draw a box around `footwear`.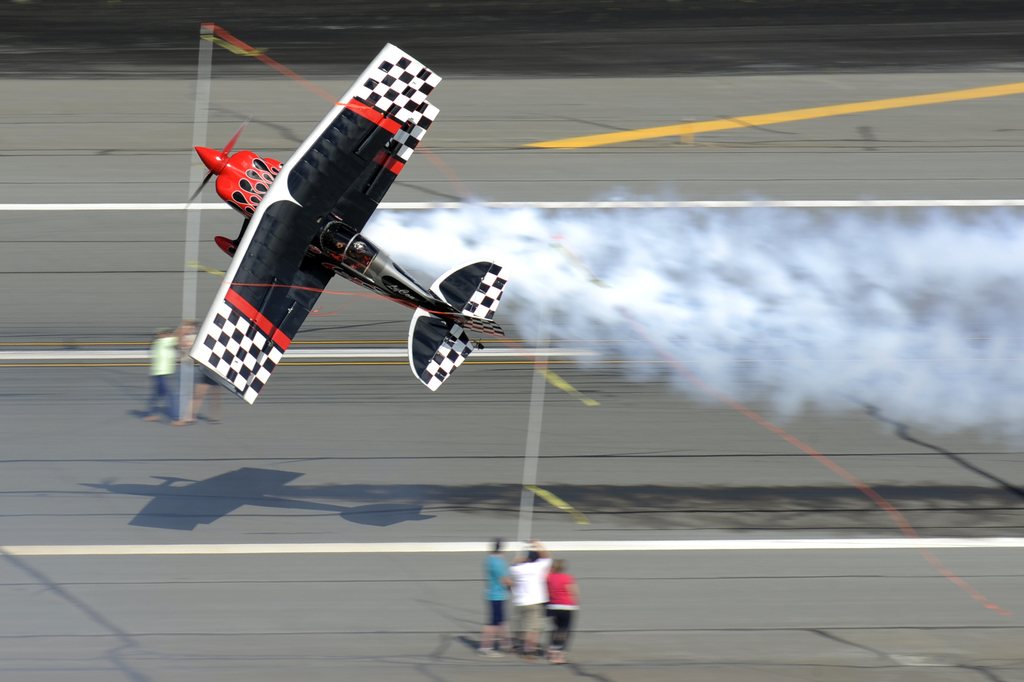
{"left": 547, "top": 645, "right": 558, "bottom": 656}.
